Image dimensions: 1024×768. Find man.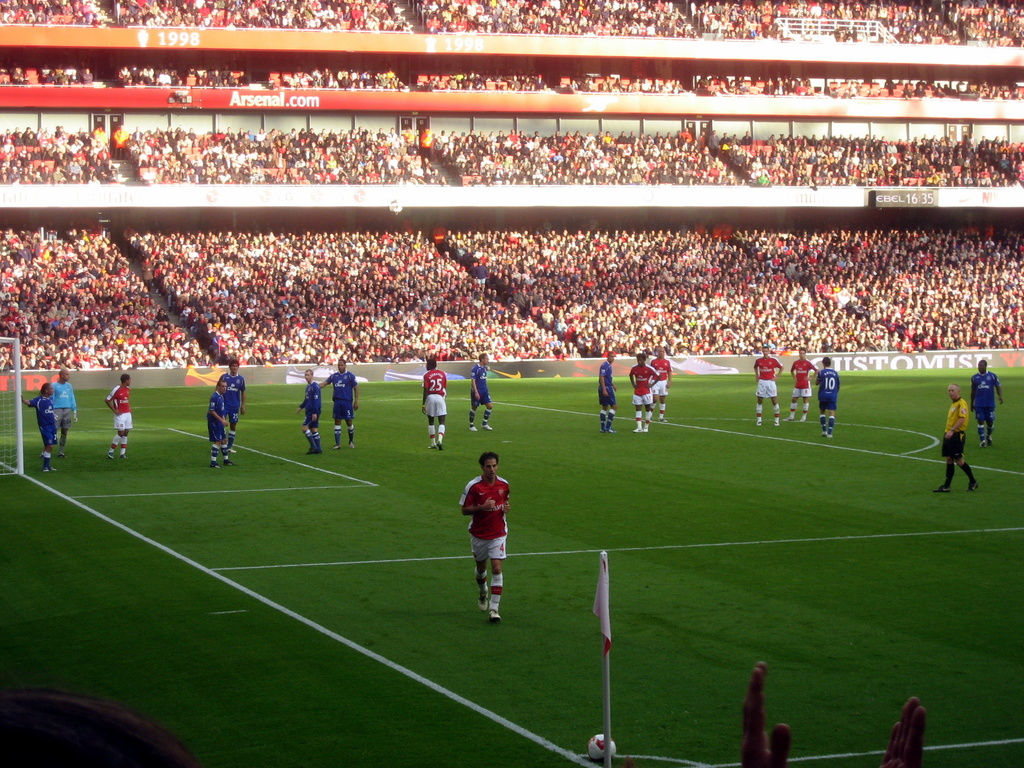
Rect(933, 388, 977, 497).
